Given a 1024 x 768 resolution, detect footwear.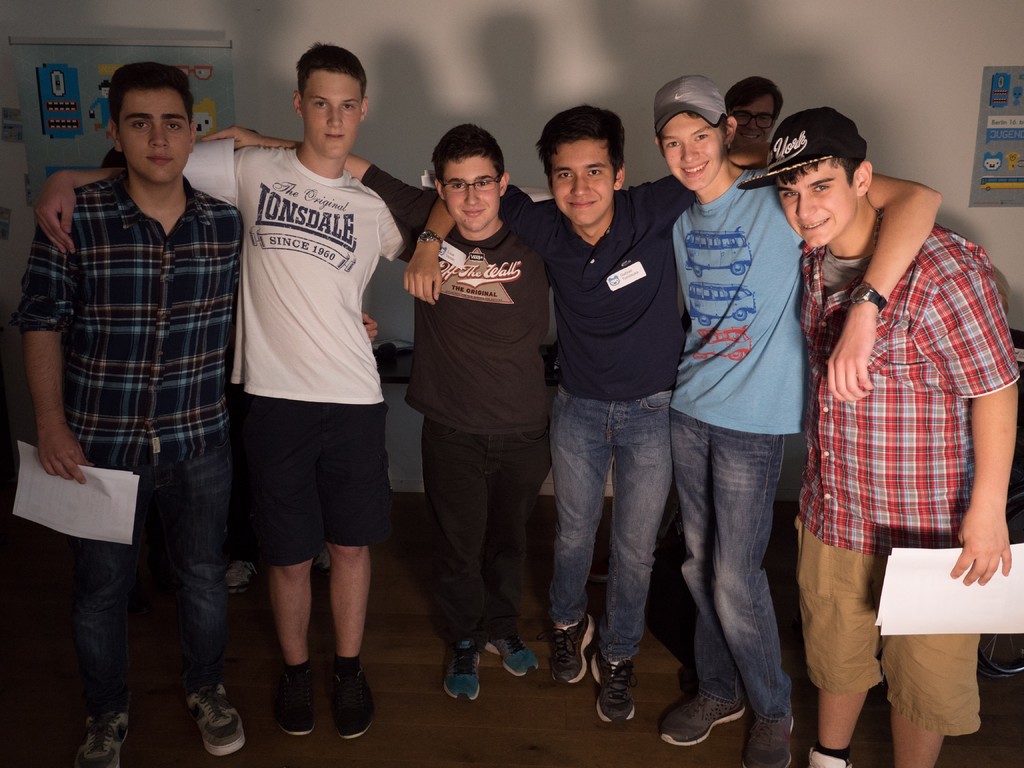
crop(591, 648, 637, 720).
